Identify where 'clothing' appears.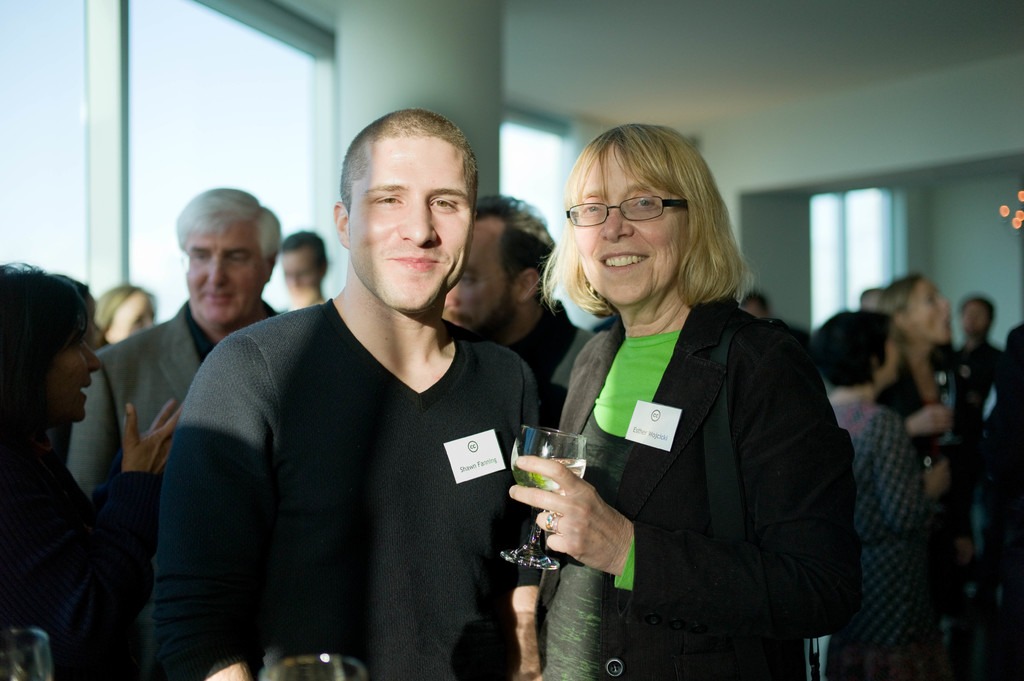
Appears at l=153, t=293, r=545, b=680.
